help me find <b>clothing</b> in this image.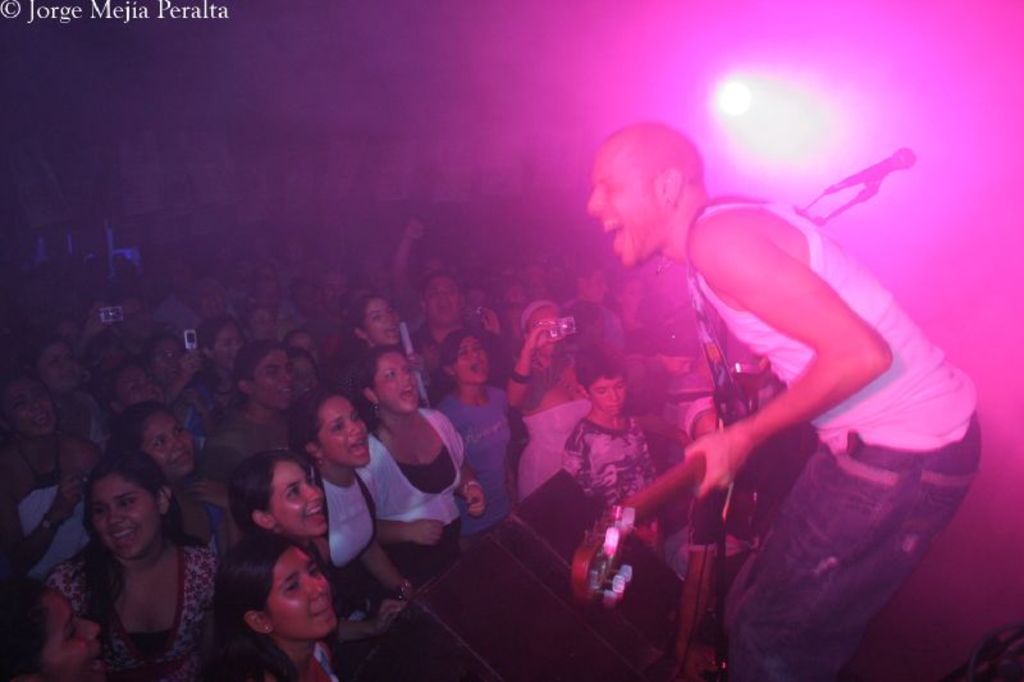
Found it: detection(46, 545, 209, 681).
